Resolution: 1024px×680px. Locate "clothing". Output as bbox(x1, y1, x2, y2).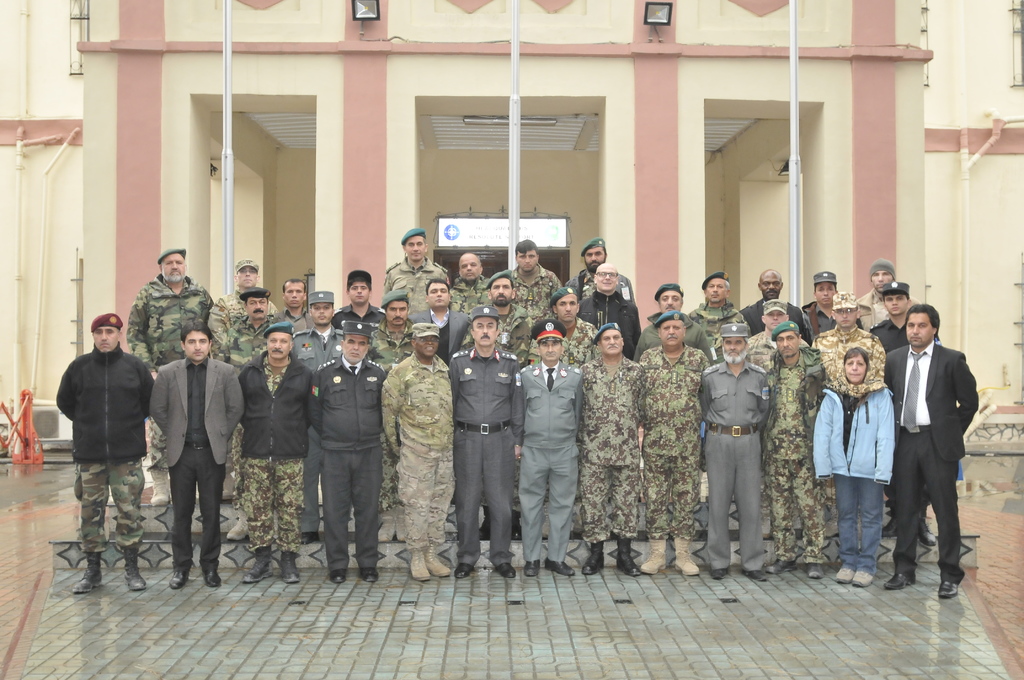
bbox(372, 350, 460, 530).
